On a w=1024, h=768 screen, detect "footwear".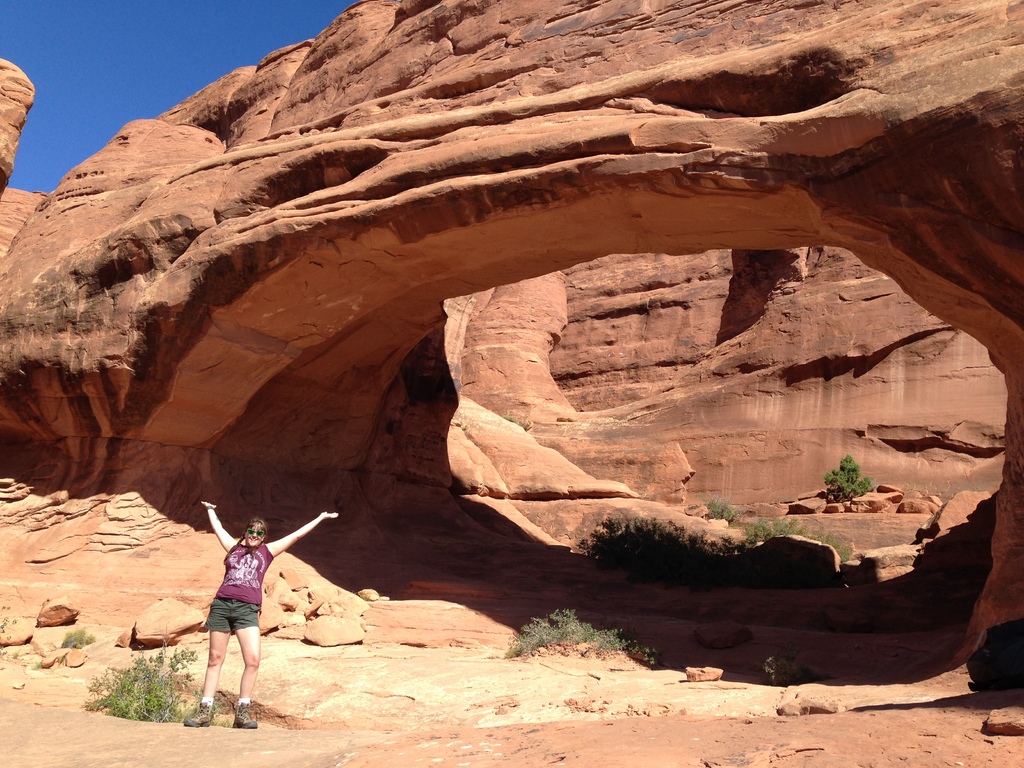
[x1=184, y1=700, x2=214, y2=726].
